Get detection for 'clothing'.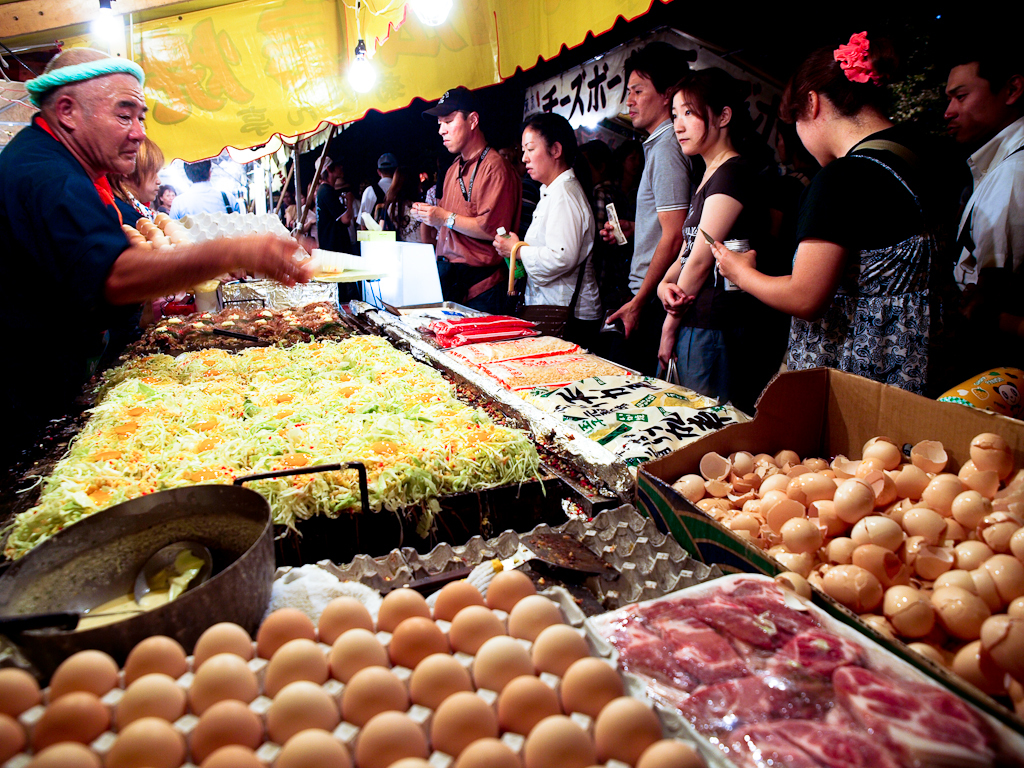
Detection: 0 110 153 490.
